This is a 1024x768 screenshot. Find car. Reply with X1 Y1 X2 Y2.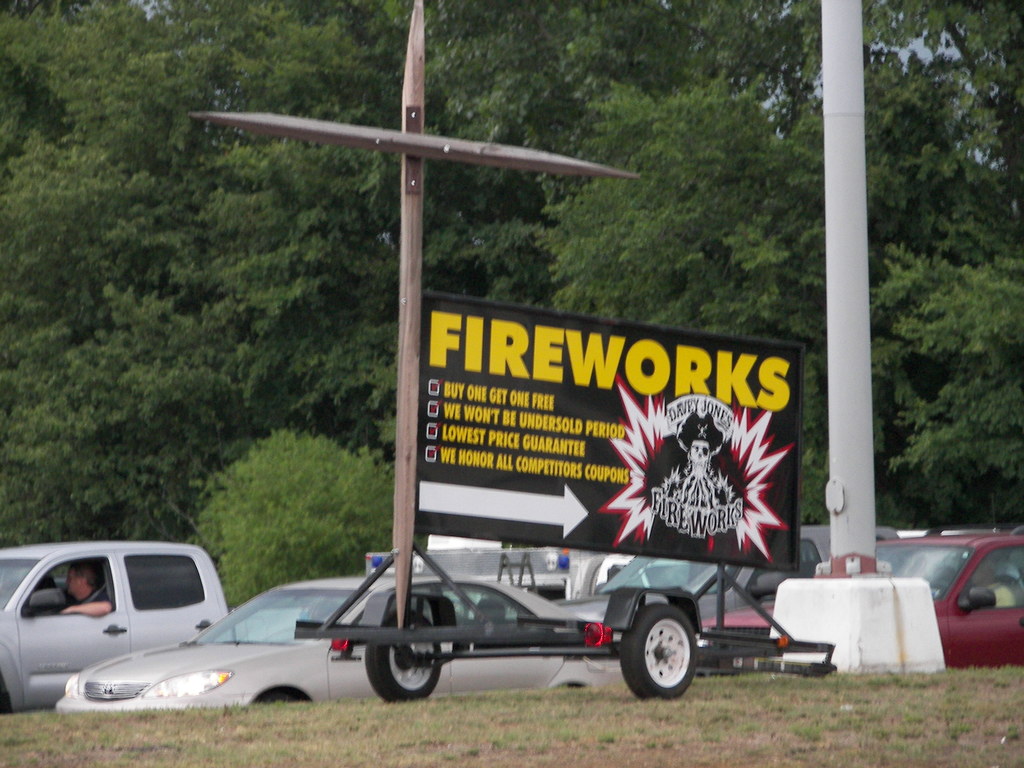
554 537 901 621.
